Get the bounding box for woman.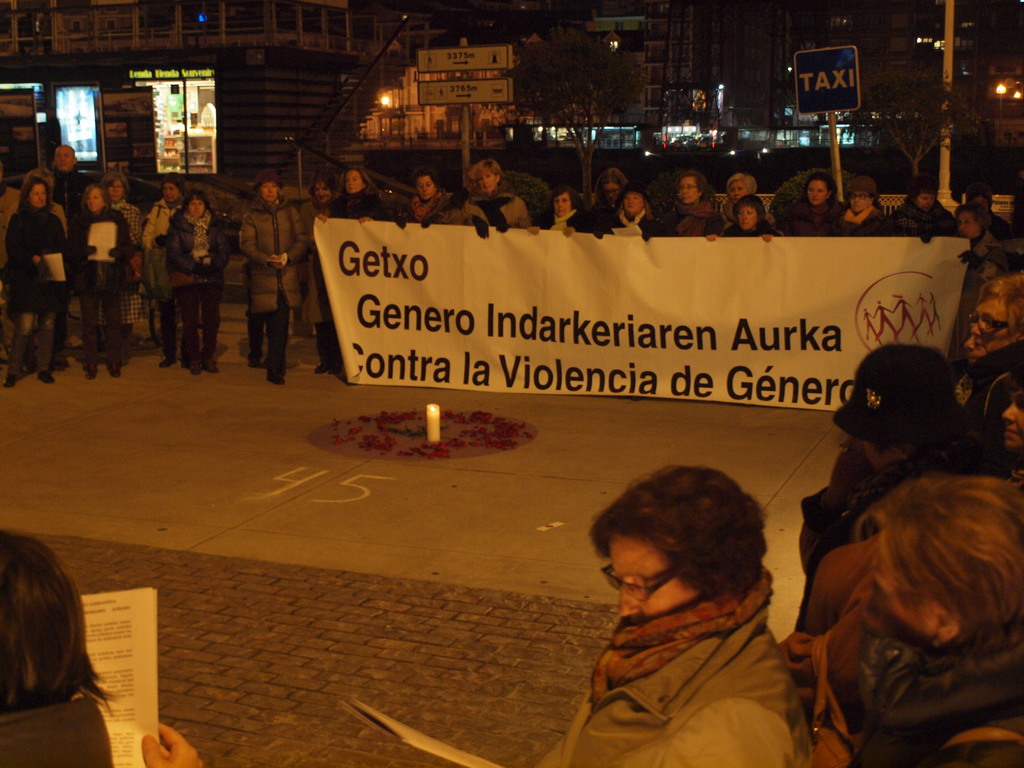
rect(172, 188, 227, 376).
